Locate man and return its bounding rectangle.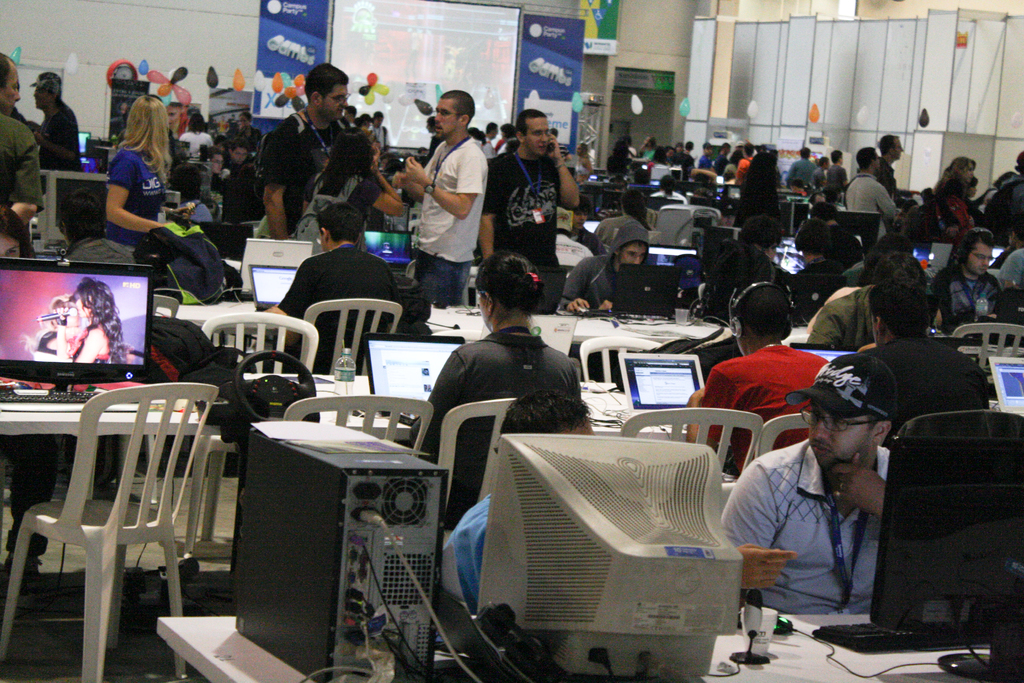
{"x1": 790, "y1": 213, "x2": 850, "y2": 325}.
